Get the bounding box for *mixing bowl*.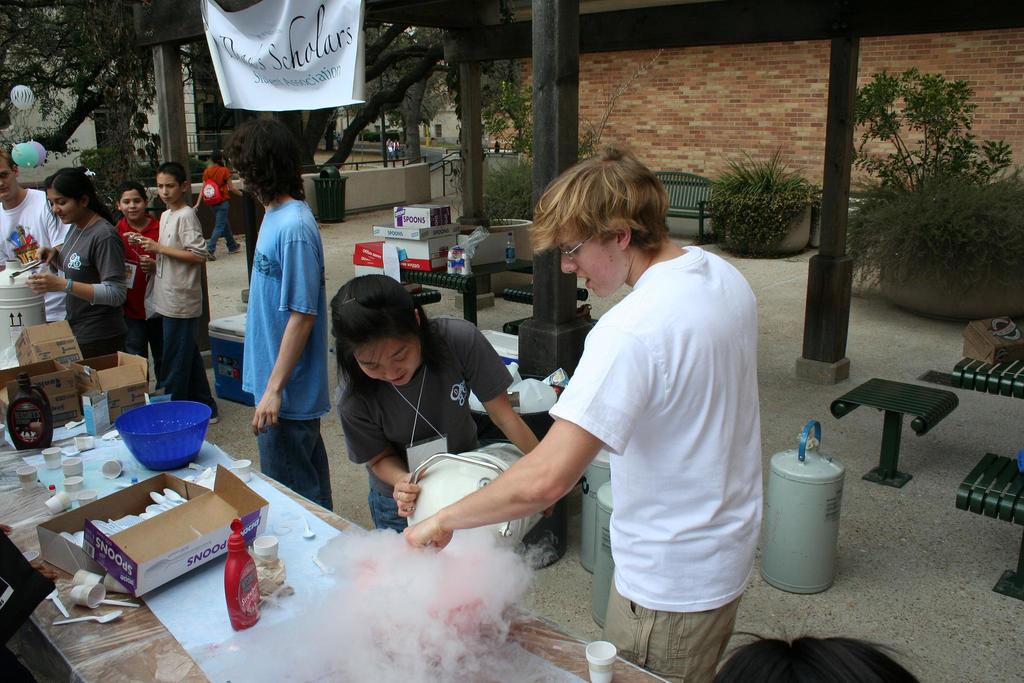
bbox=(105, 400, 202, 473).
